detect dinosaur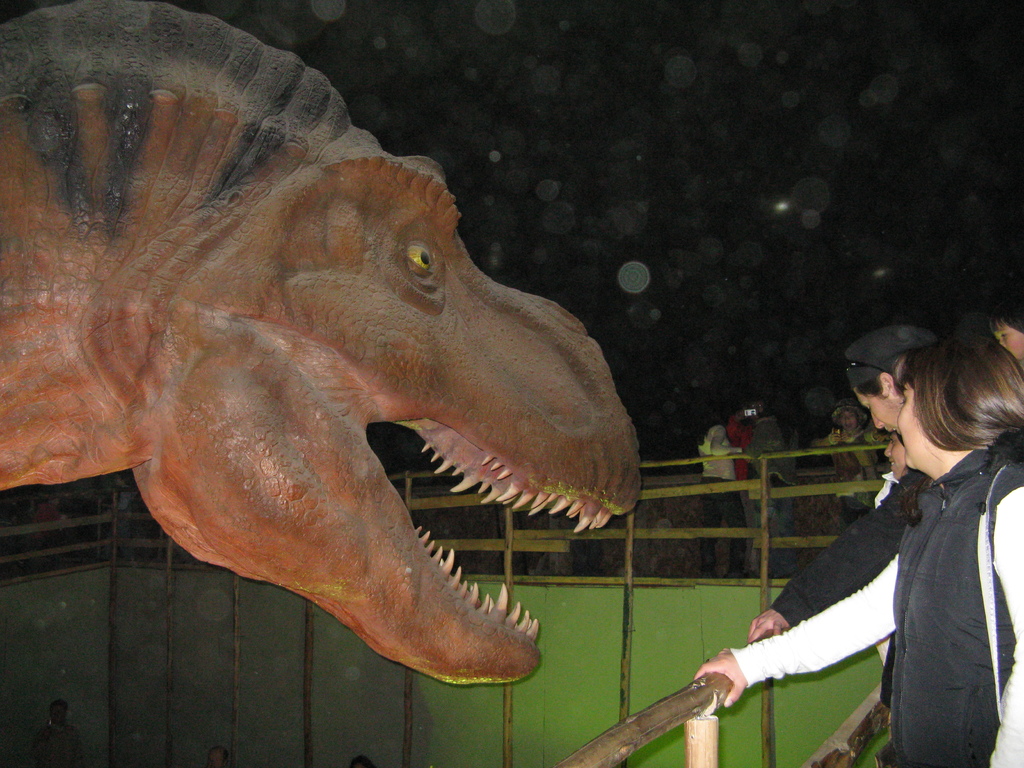
rect(0, 0, 642, 685)
